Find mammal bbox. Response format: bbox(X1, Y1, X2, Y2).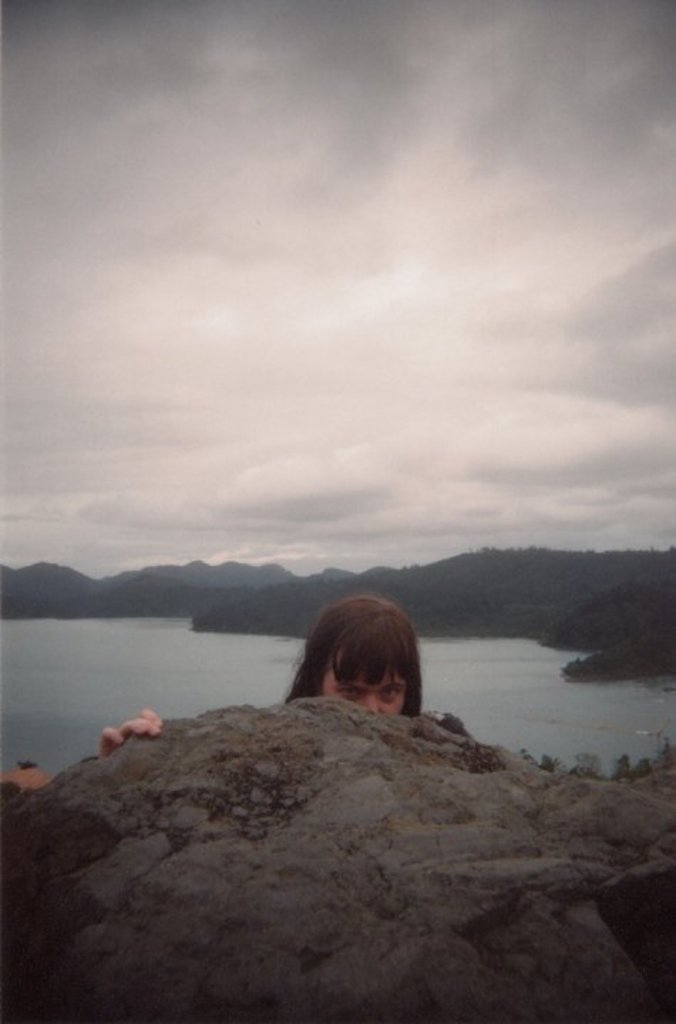
bbox(273, 590, 448, 740).
